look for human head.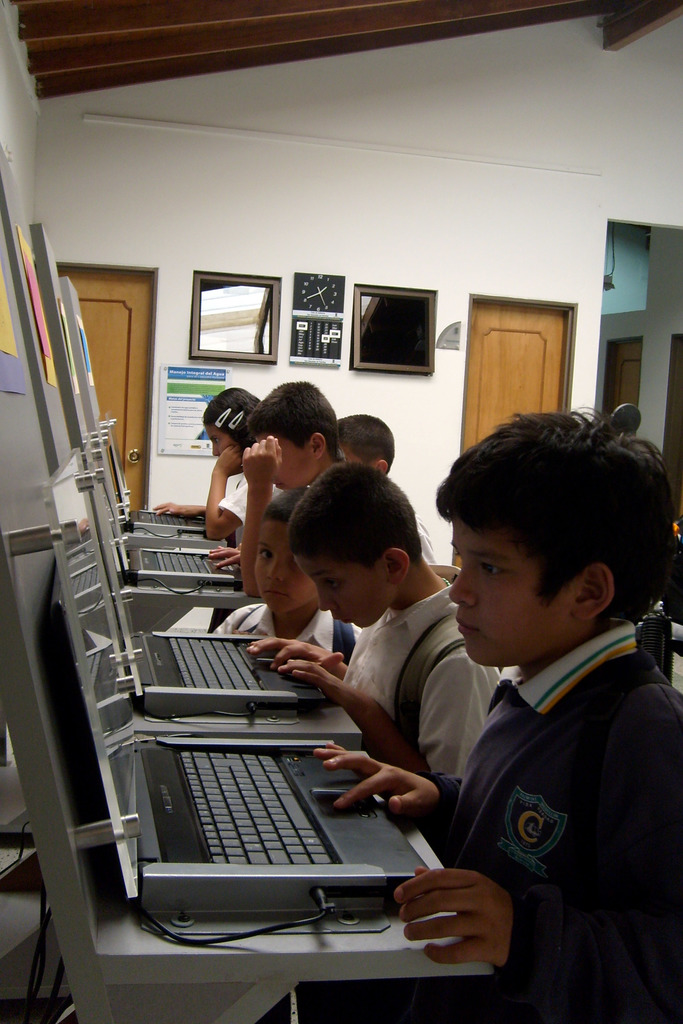
Found: <box>427,390,668,681</box>.
